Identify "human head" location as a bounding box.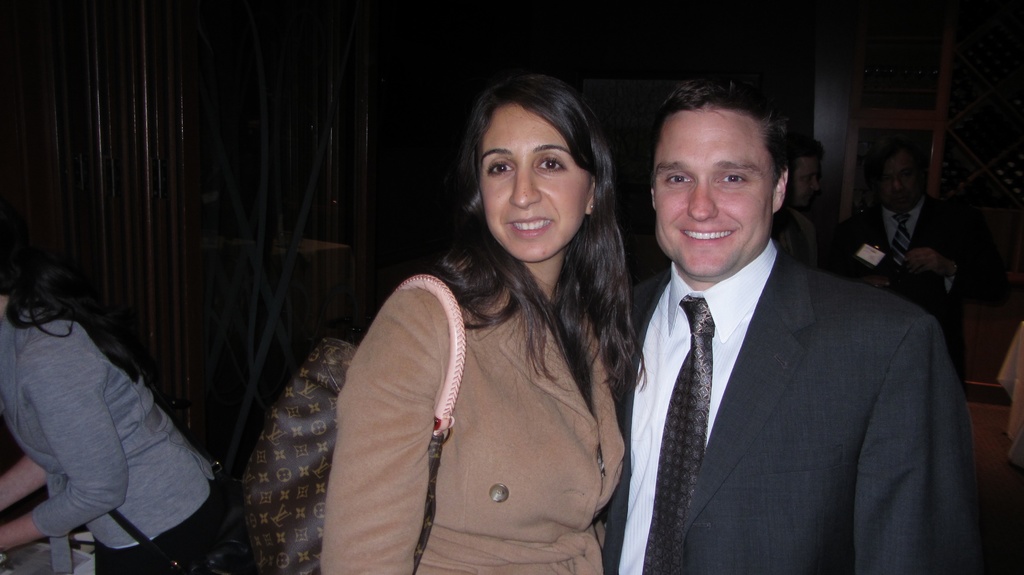
[651,84,792,278].
